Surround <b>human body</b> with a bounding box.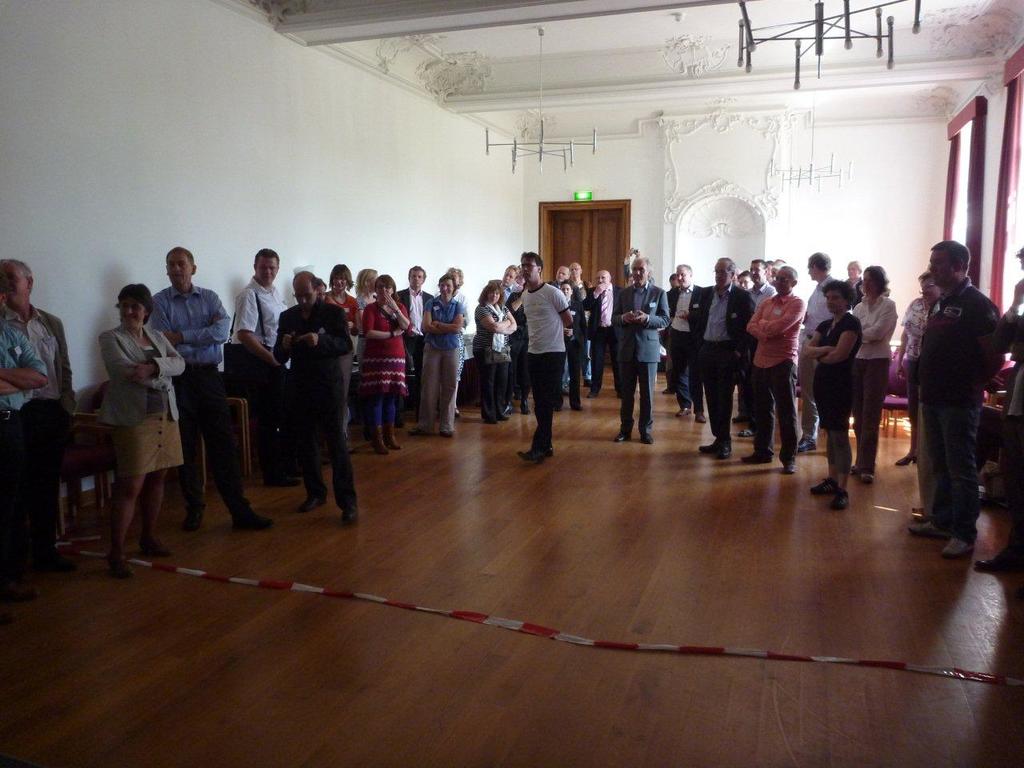
<box>0,310,78,570</box>.
